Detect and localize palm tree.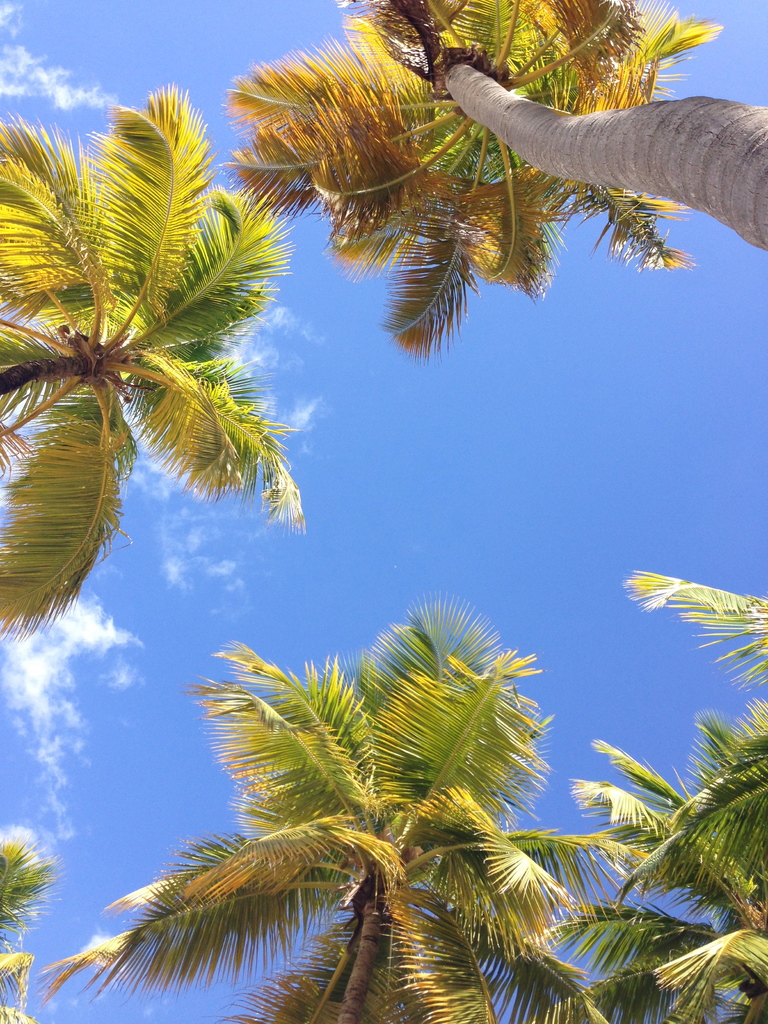
Localized at (85,622,550,1023).
